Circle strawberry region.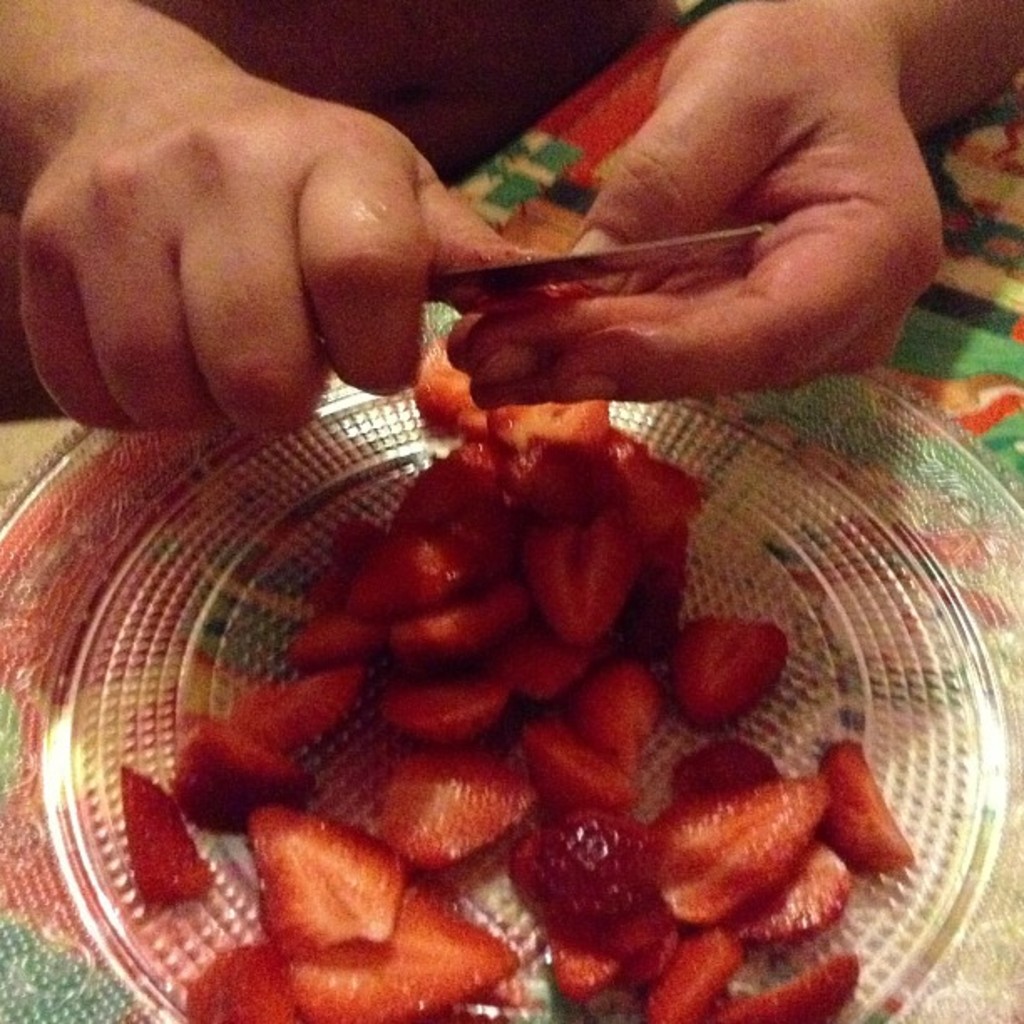
Region: (653, 776, 822, 920).
